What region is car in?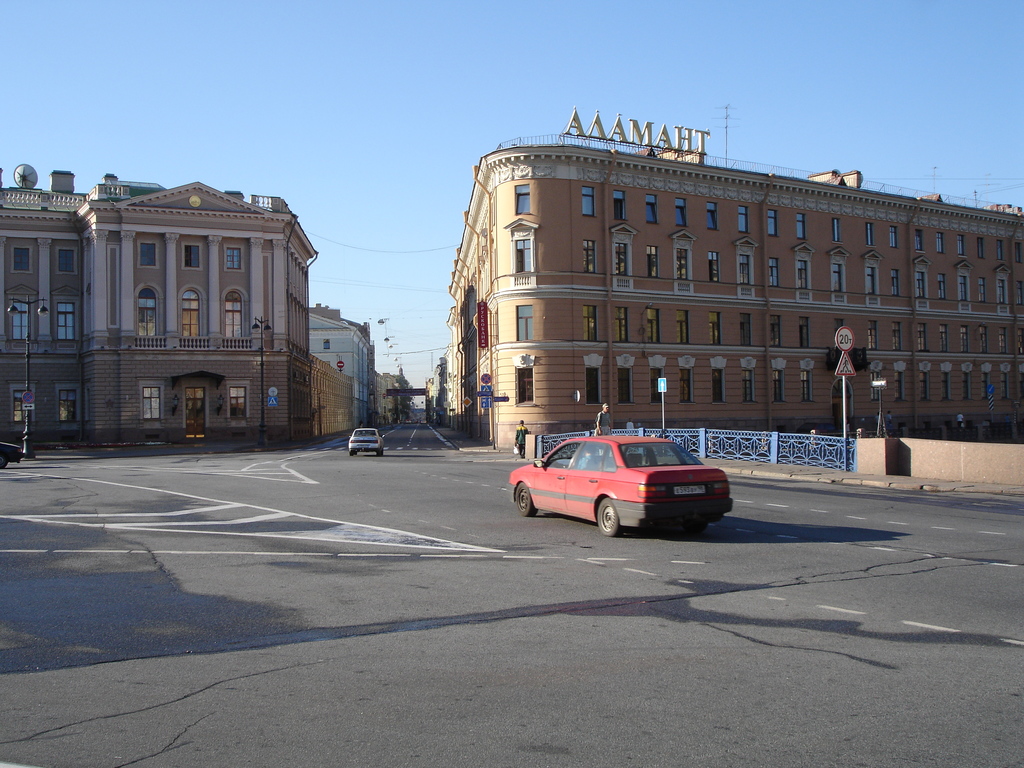
crop(347, 426, 384, 458).
